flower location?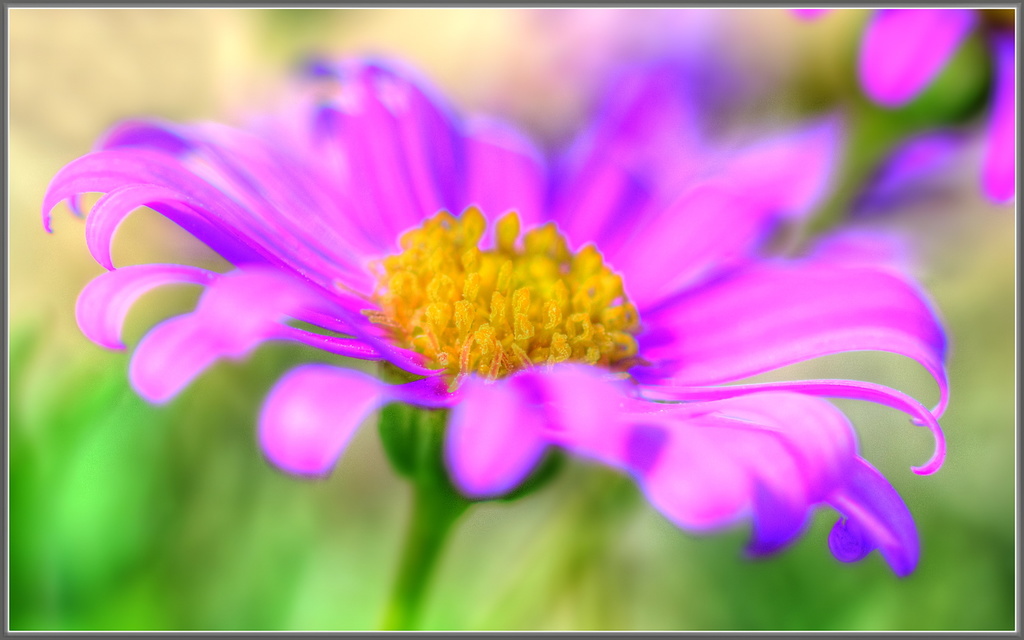
(x1=22, y1=63, x2=945, y2=554)
